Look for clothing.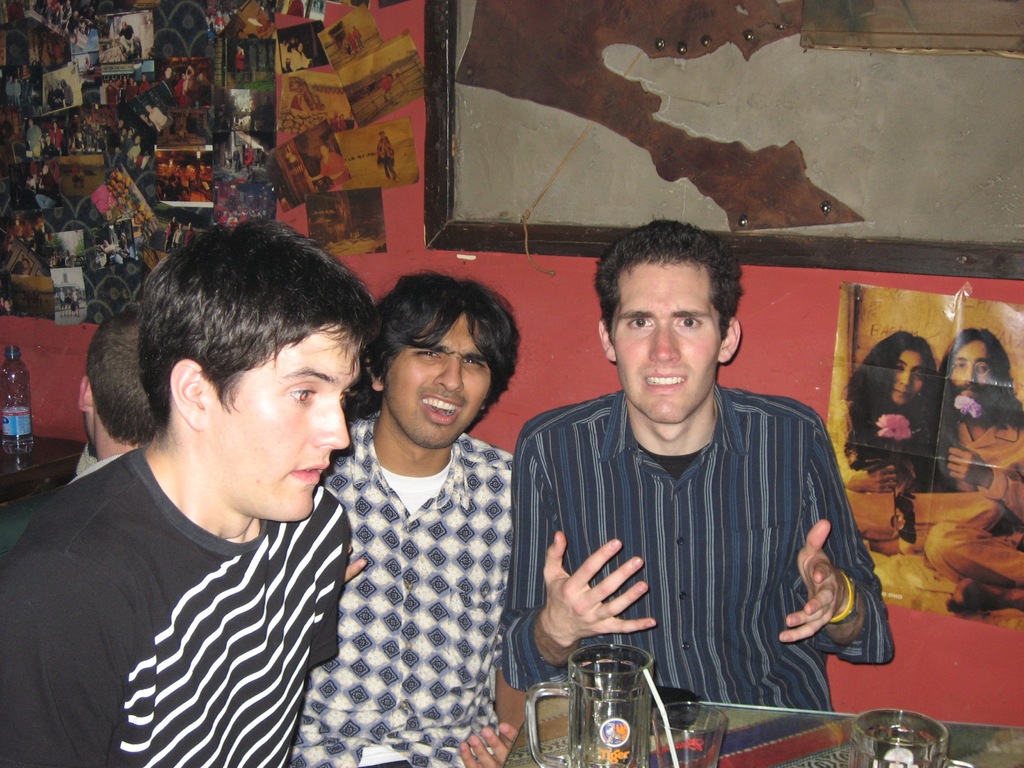
Found: <bbox>128, 144, 141, 159</bbox>.
